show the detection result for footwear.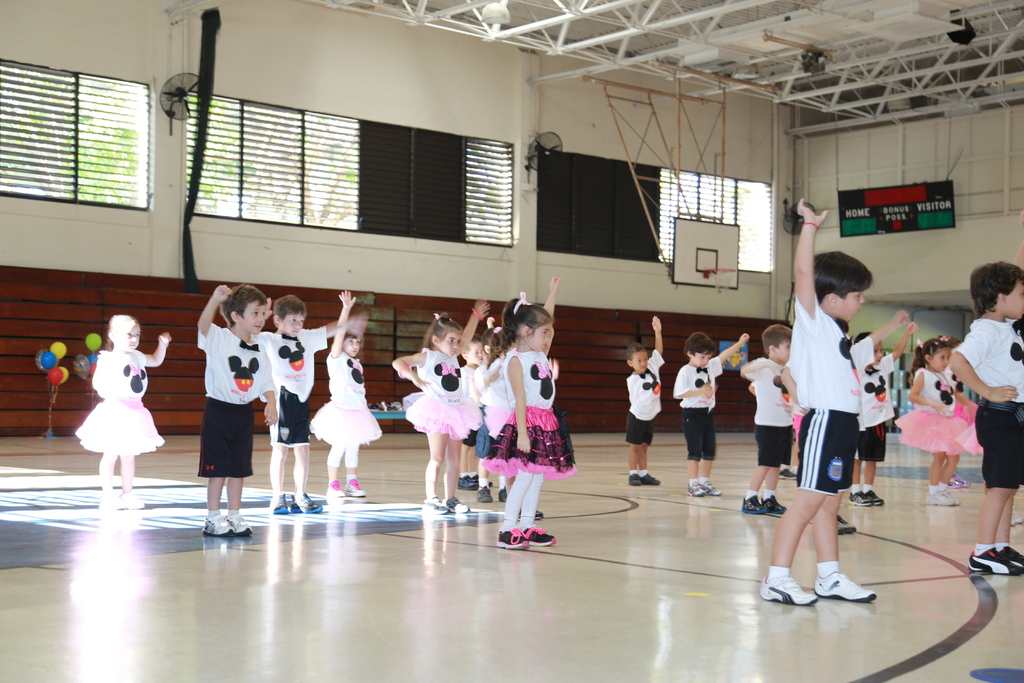
BBox(813, 571, 877, 601).
